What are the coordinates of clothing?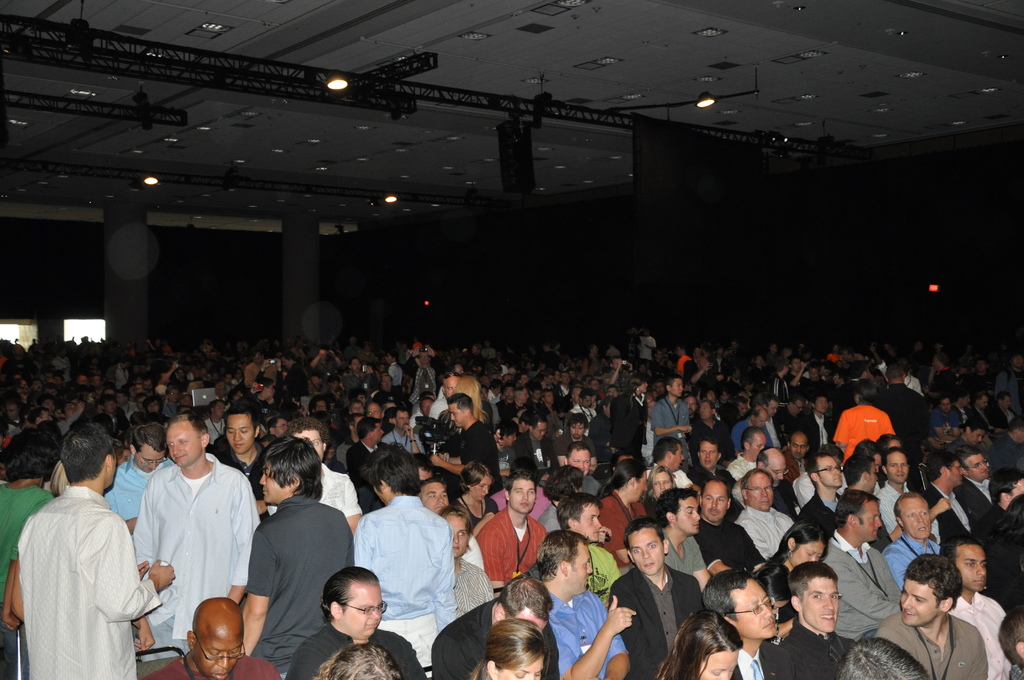
detection(884, 531, 931, 595).
